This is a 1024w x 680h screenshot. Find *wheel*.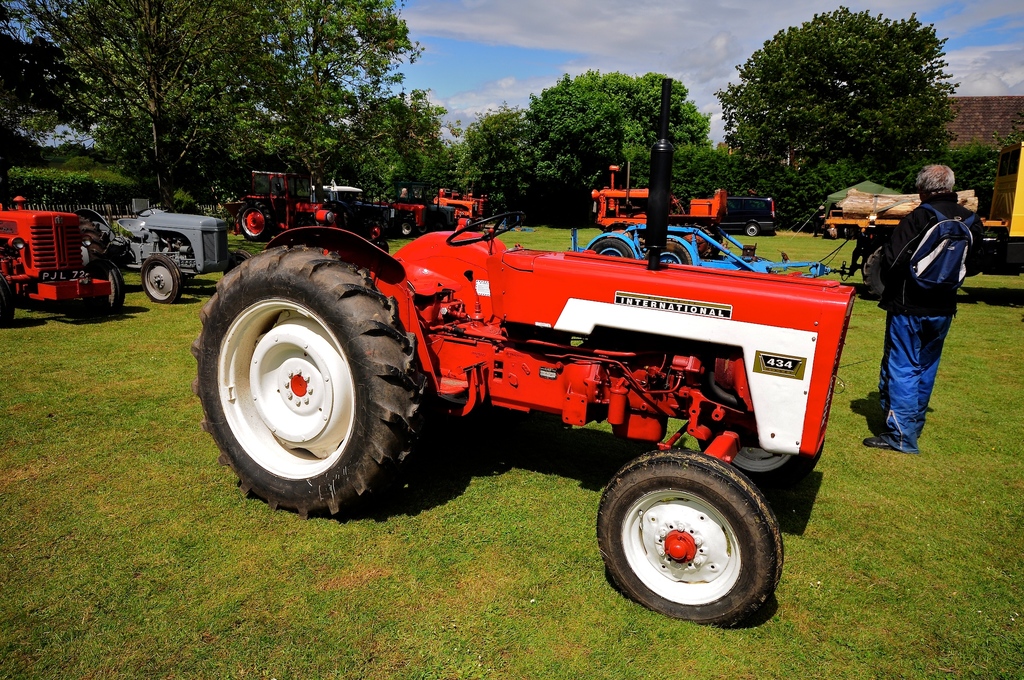
Bounding box: 446,210,524,248.
